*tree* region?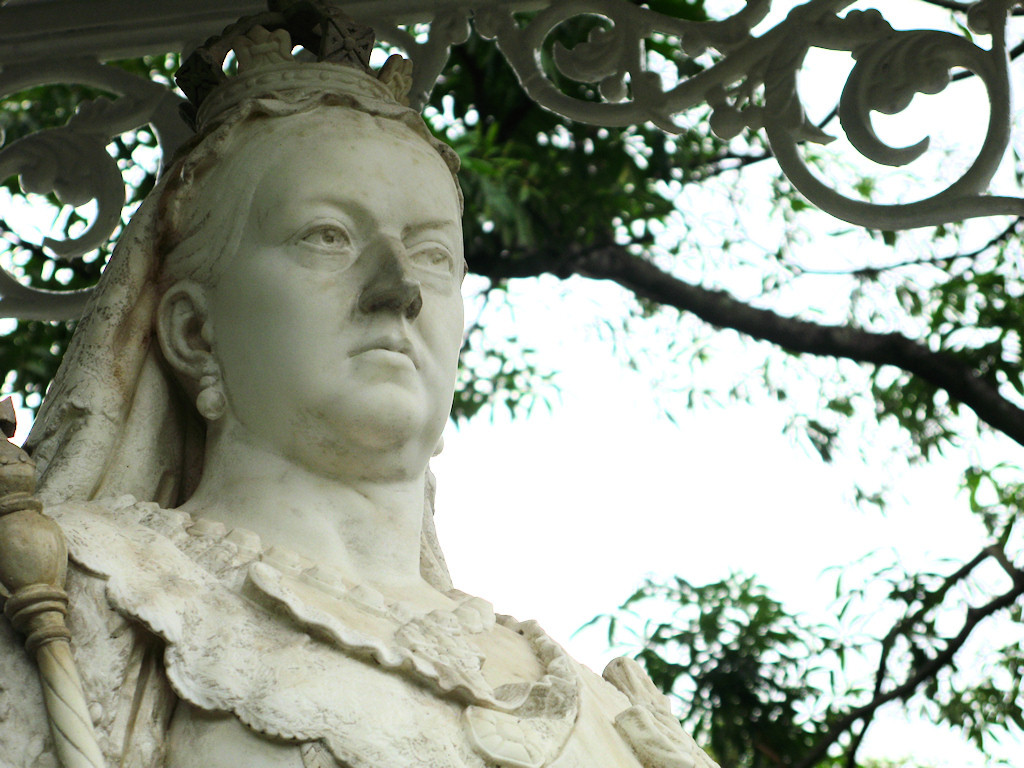
[left=0, top=35, right=1013, bottom=767]
